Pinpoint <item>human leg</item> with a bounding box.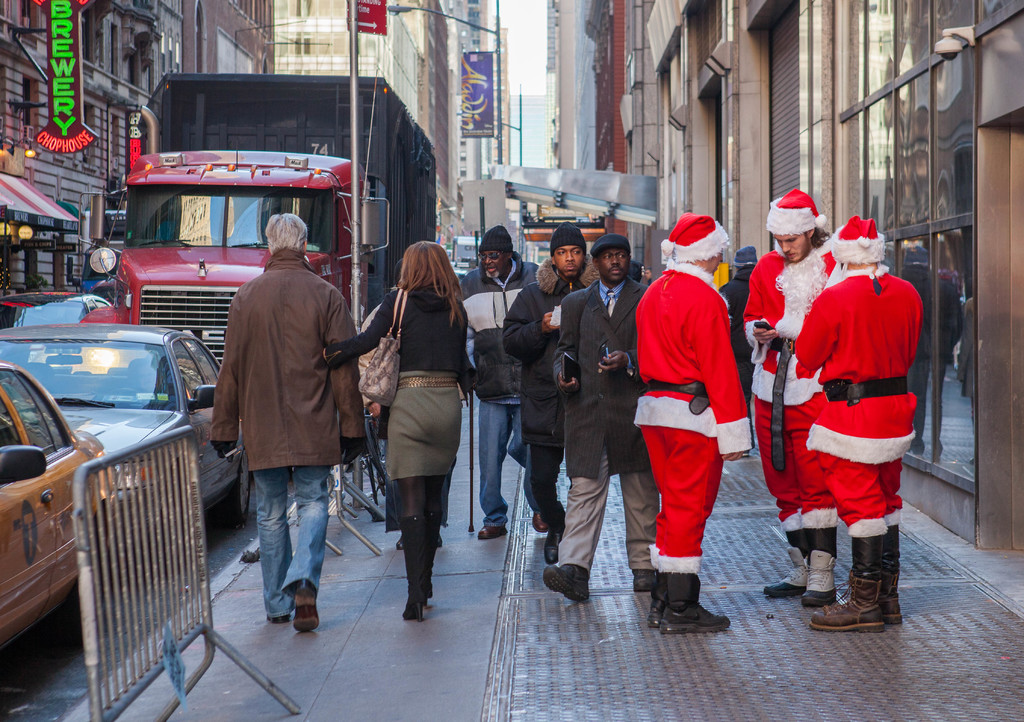
Rect(662, 424, 726, 626).
